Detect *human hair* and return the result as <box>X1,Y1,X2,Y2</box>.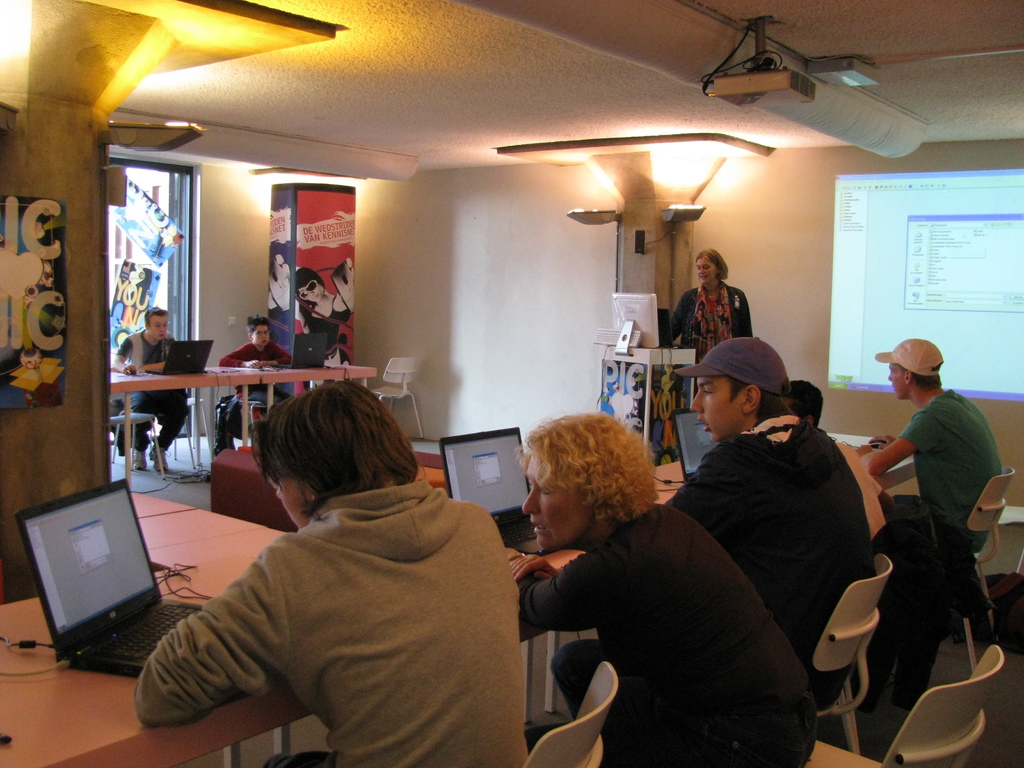
<box>236,389,406,527</box>.
